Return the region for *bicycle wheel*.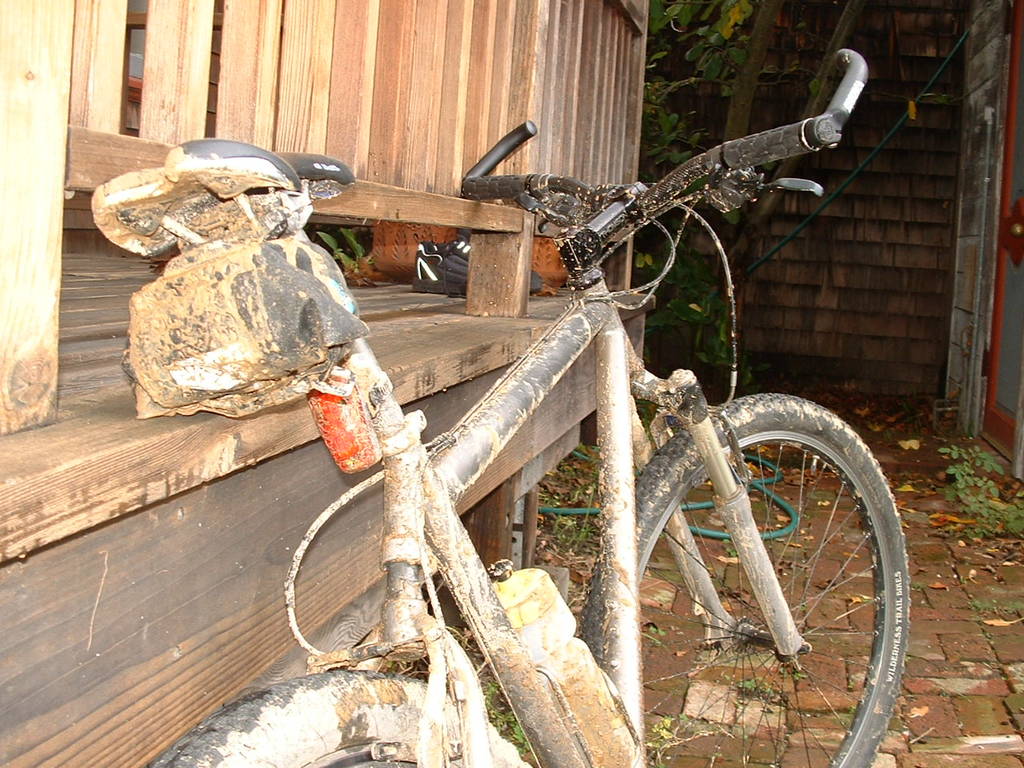
(x1=644, y1=370, x2=913, y2=753).
